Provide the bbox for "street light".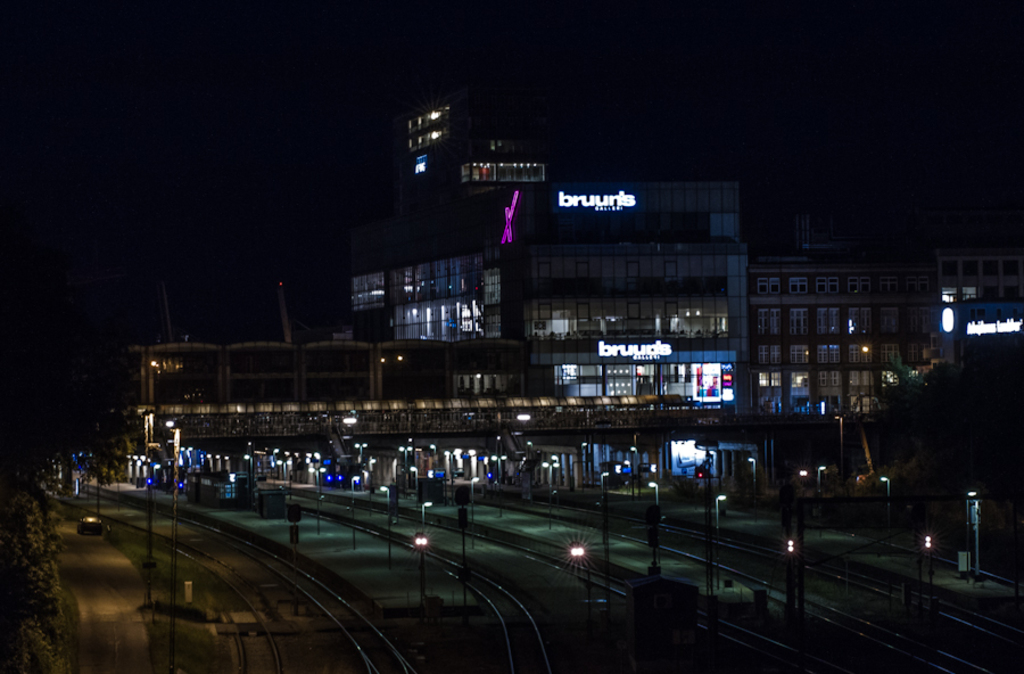
pyautogui.locateOnScreen(647, 480, 660, 564).
